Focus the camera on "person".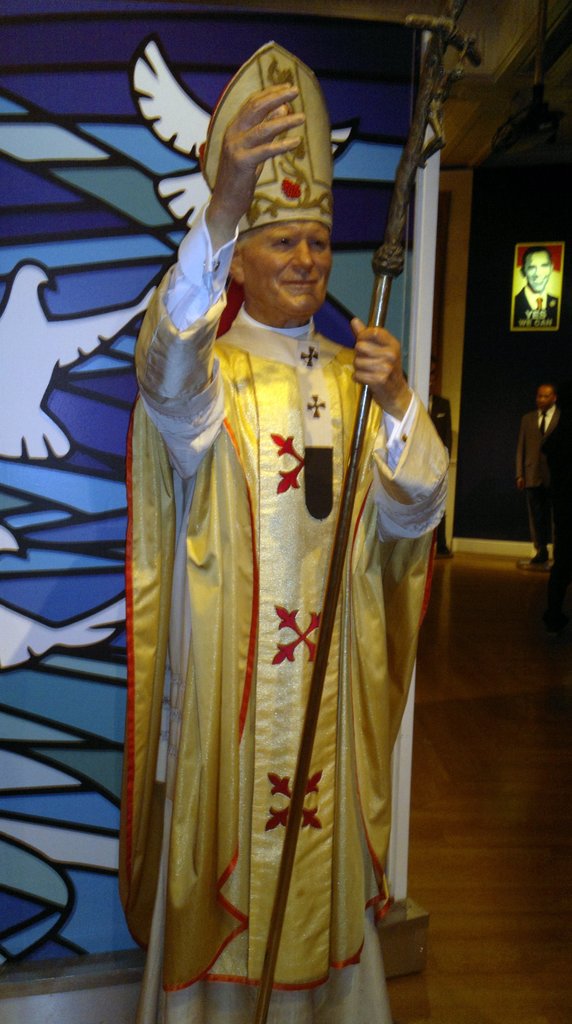
Focus region: box=[137, 101, 430, 1023].
